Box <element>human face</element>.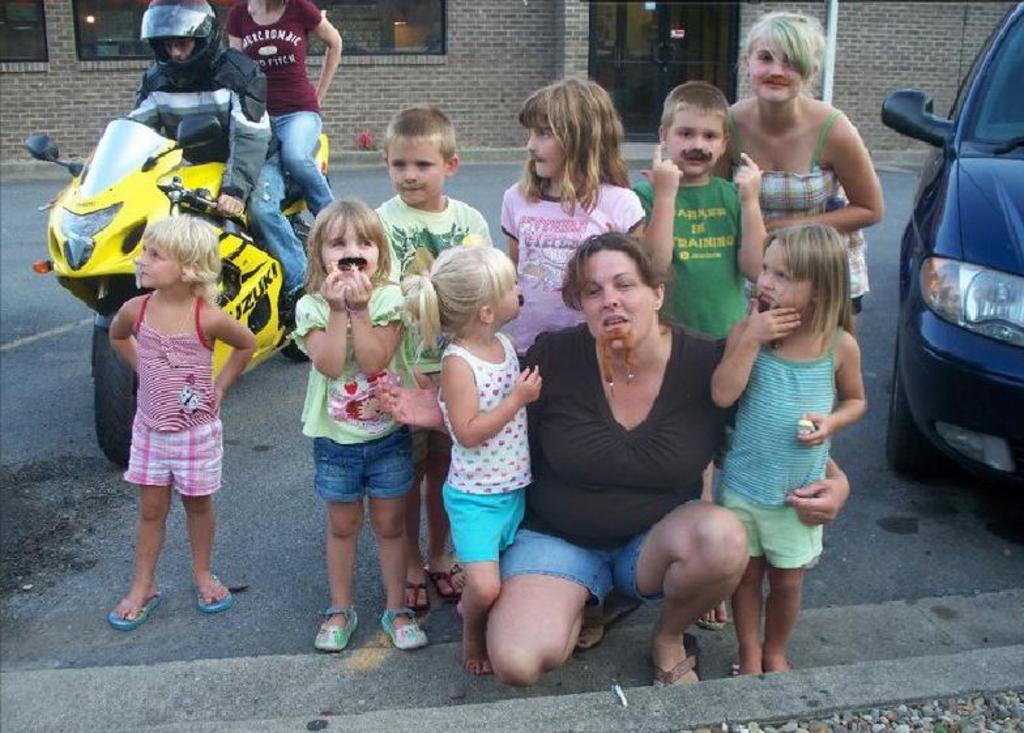
rect(136, 231, 184, 284).
